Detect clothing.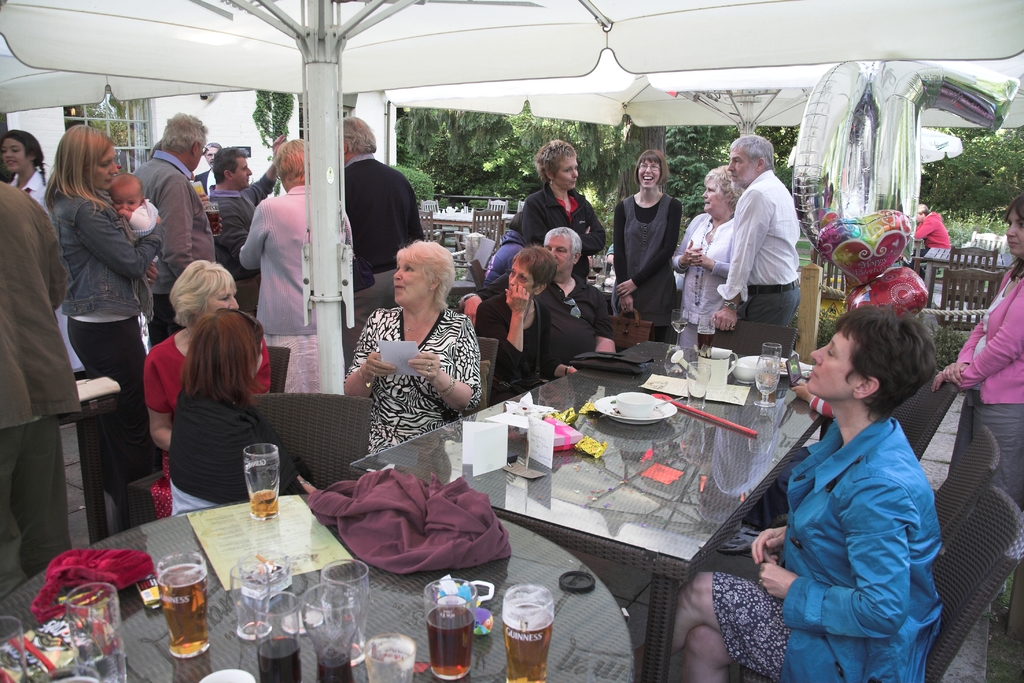
Detected at pyautogui.locateOnScreen(715, 414, 940, 682).
